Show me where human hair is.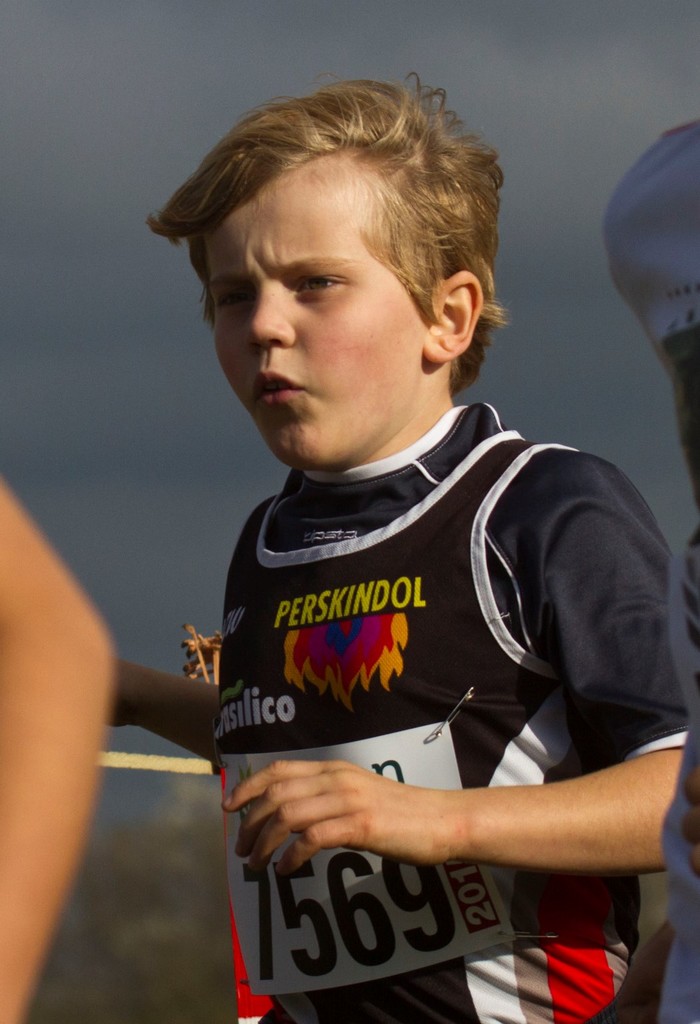
human hair is at 170,86,499,334.
